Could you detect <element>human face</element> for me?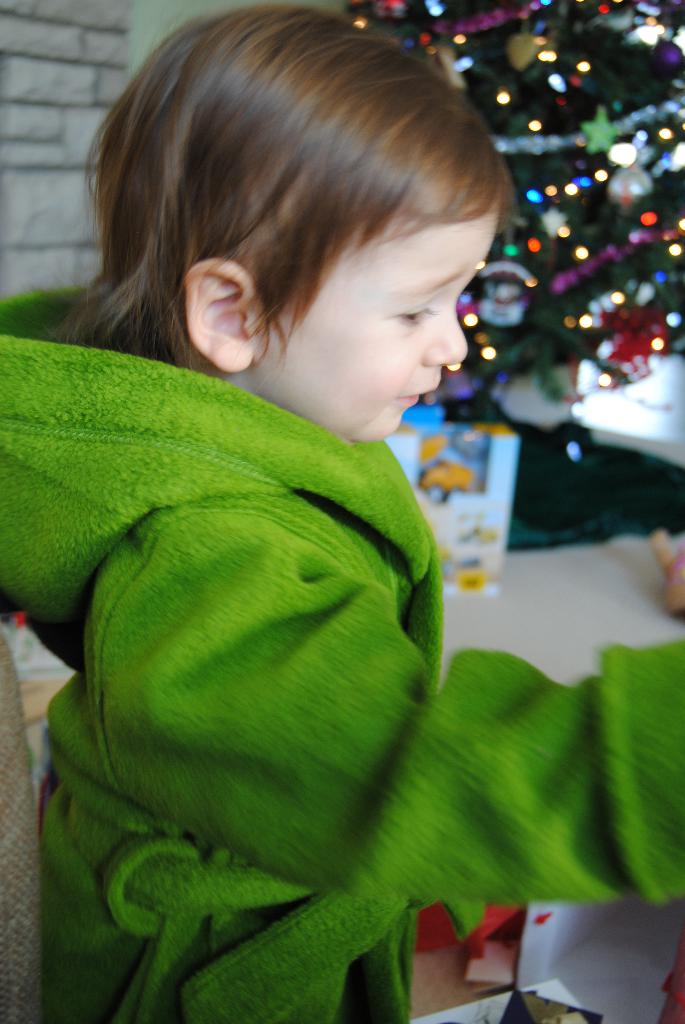
Detection result: (x1=257, y1=206, x2=498, y2=435).
